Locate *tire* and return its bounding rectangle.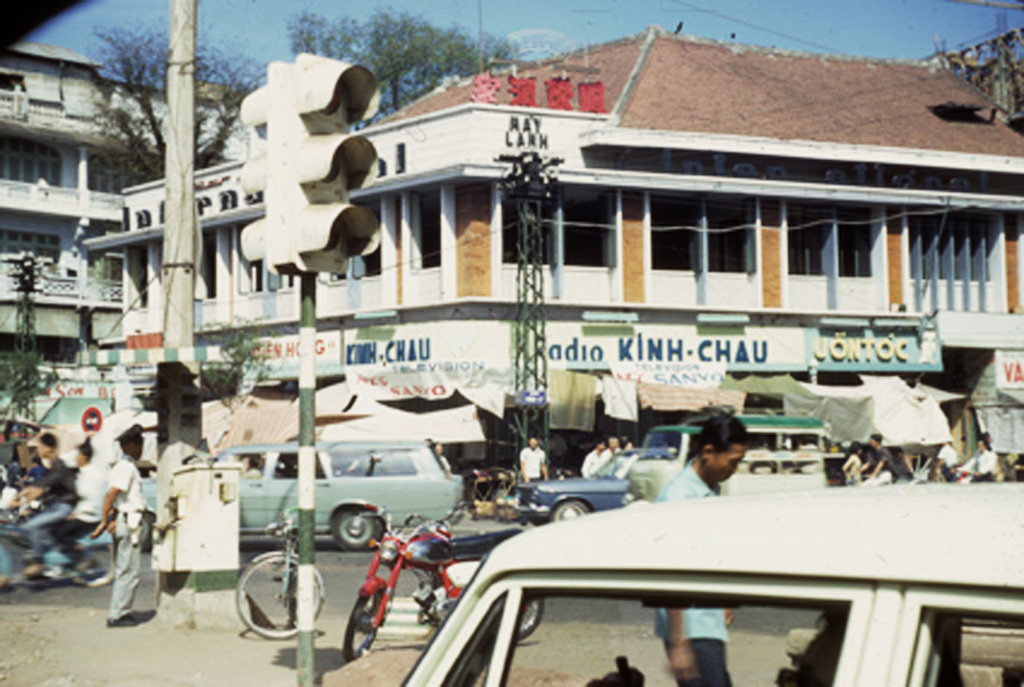
select_region(492, 483, 523, 522).
